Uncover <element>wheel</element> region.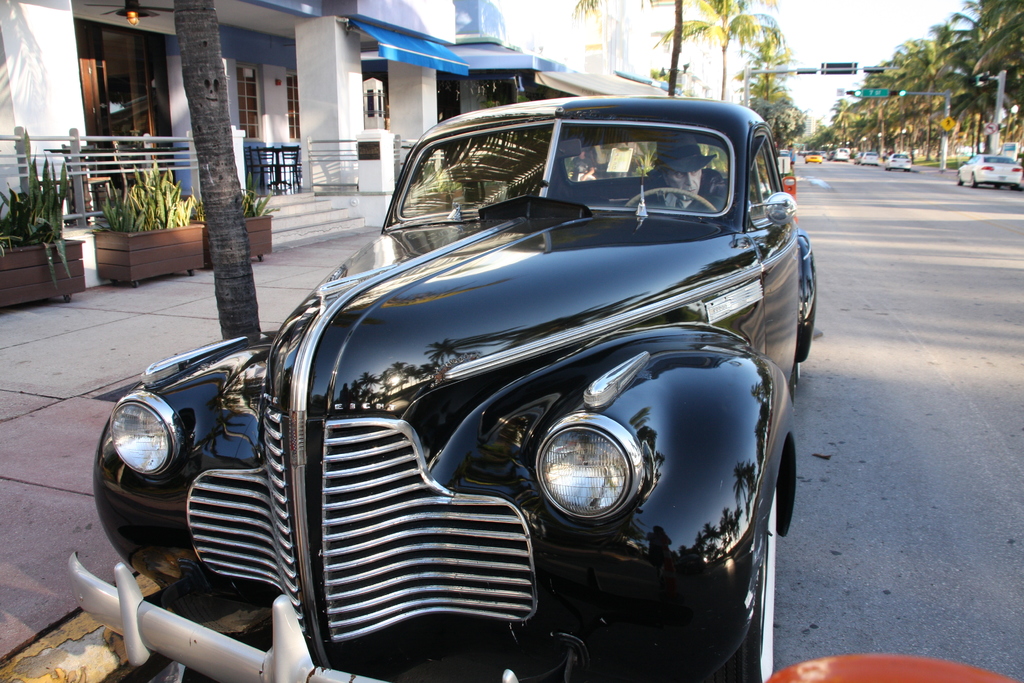
Uncovered: (x1=1009, y1=183, x2=1020, y2=191).
